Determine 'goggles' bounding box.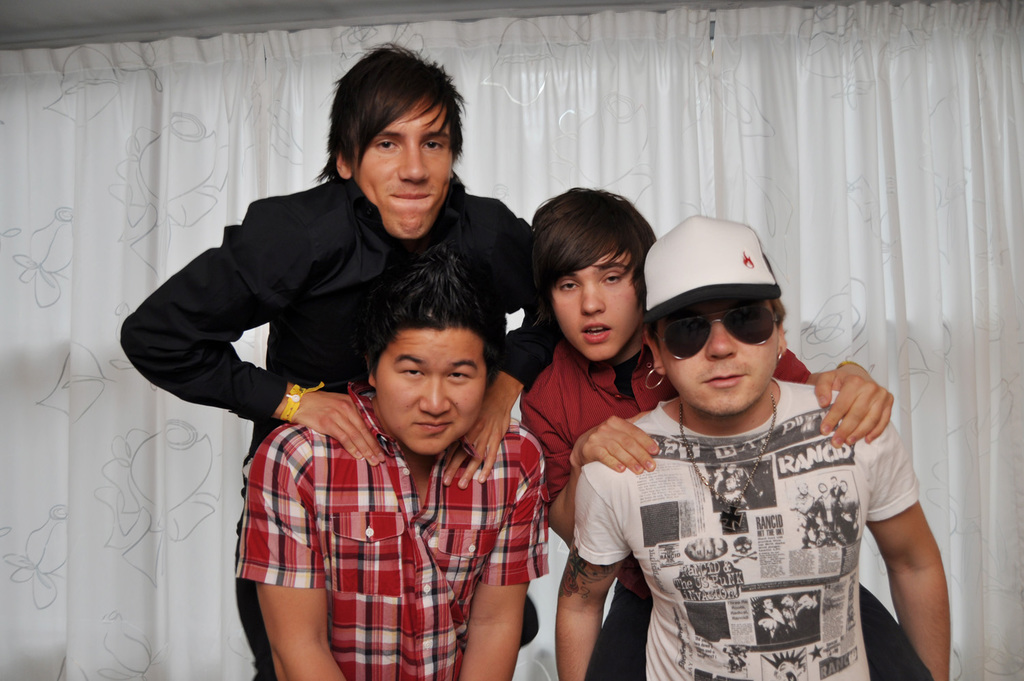
Determined: l=662, t=301, r=791, b=363.
